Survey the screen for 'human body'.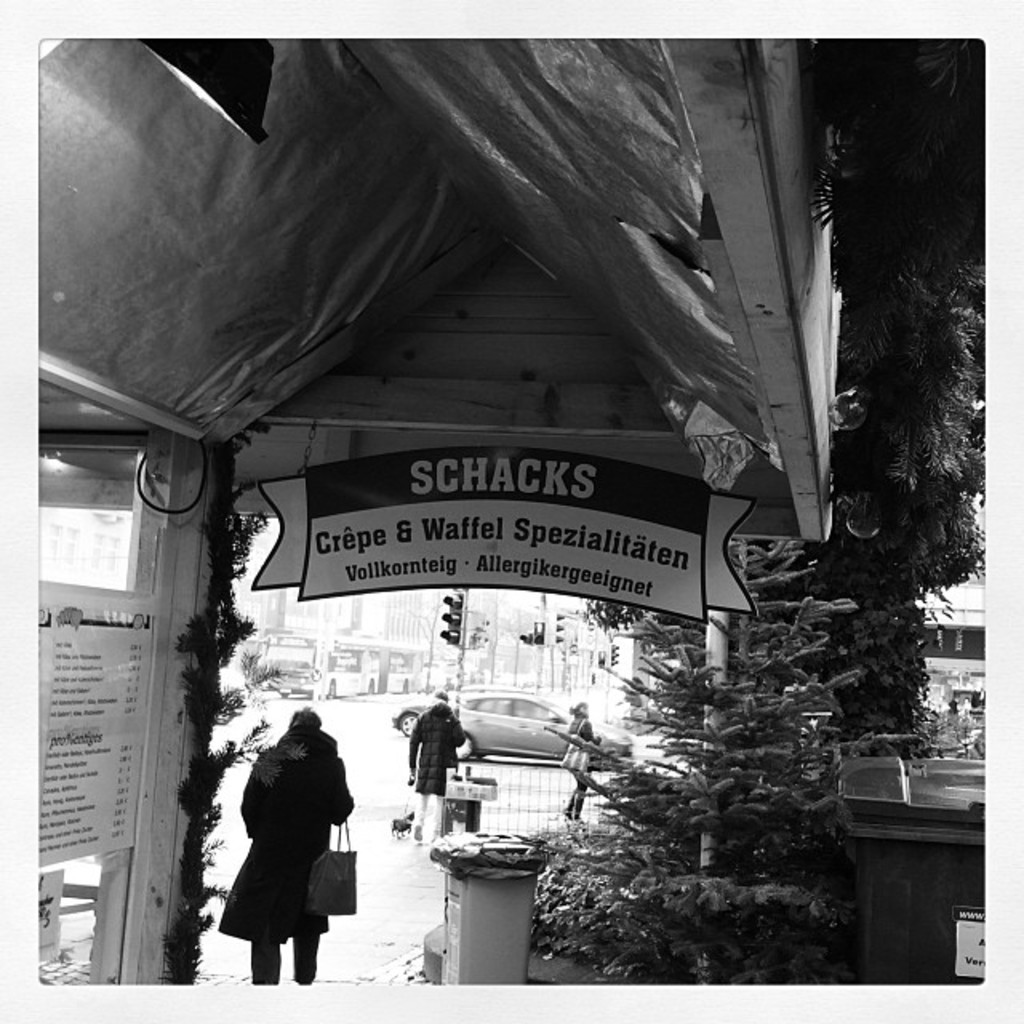
Survey found: 408, 702, 458, 835.
